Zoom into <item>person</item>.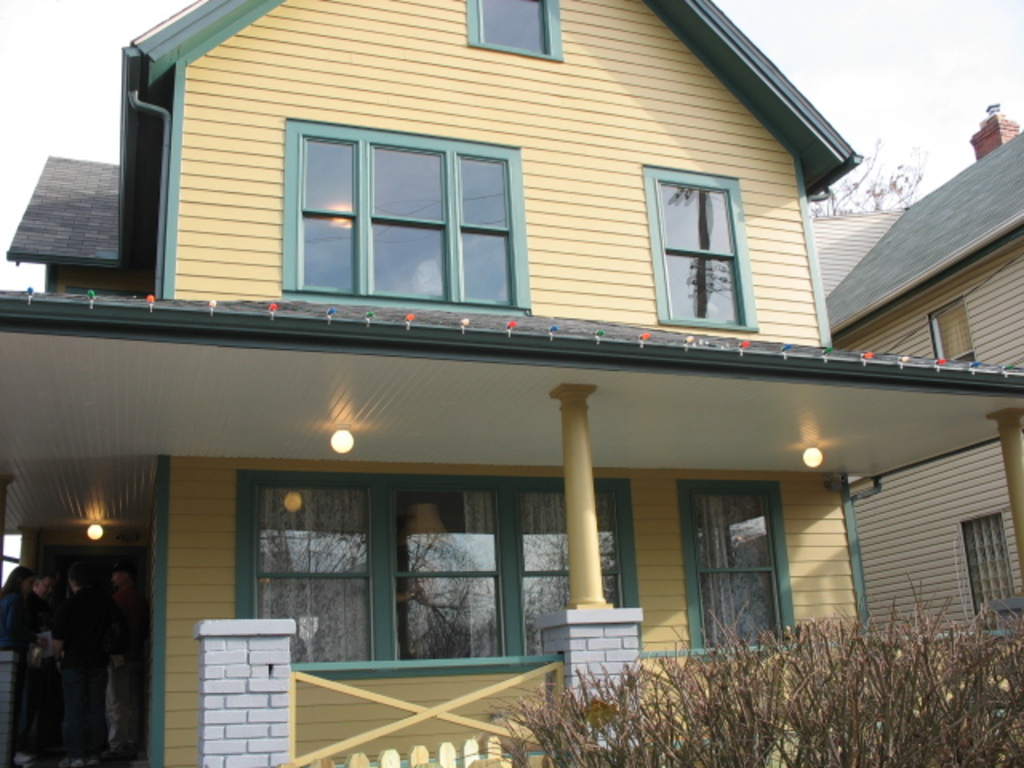
Zoom target: [38, 552, 106, 766].
